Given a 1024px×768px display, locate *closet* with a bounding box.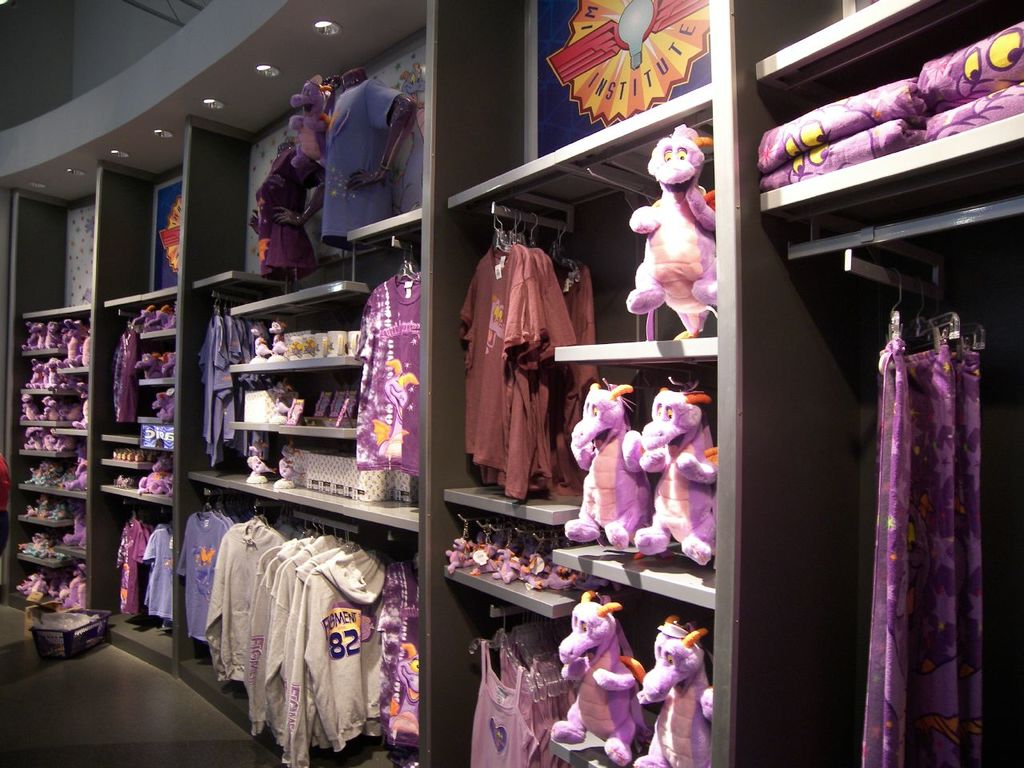
Located: x1=455, y1=202, x2=605, y2=508.
